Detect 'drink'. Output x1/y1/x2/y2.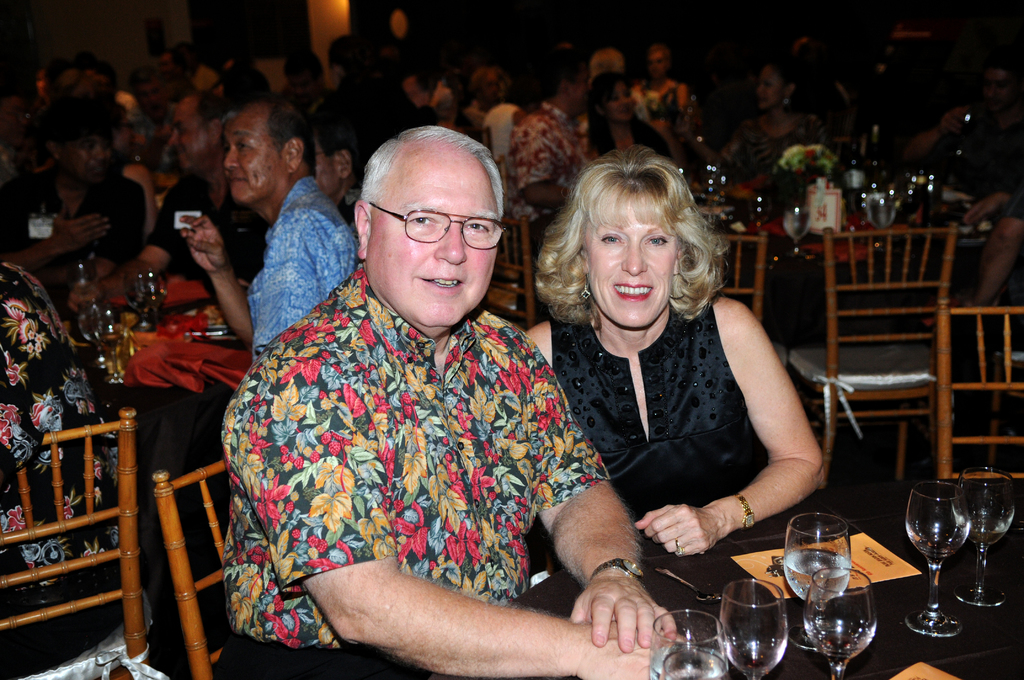
868/202/898/229.
